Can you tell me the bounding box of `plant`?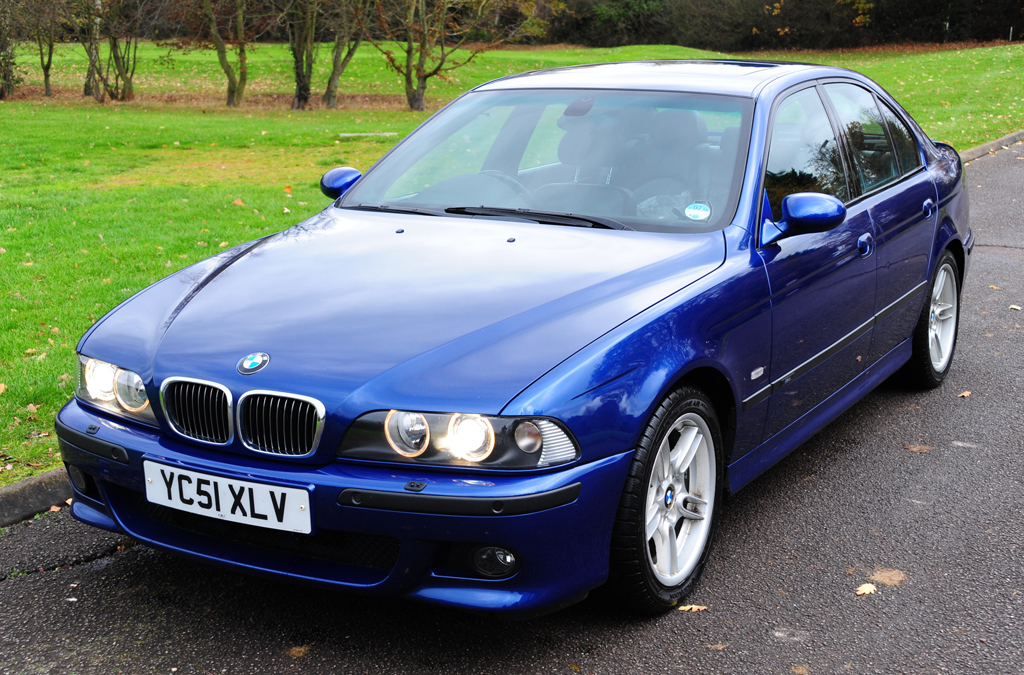
box=[6, 565, 29, 580].
